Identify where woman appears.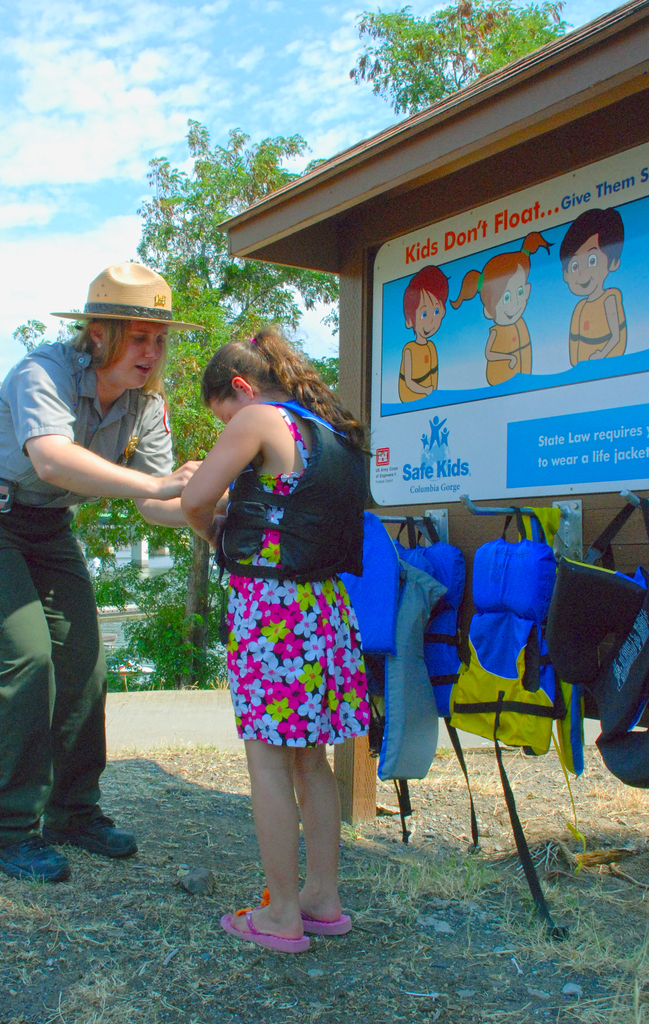
Appears at locate(0, 258, 230, 882).
